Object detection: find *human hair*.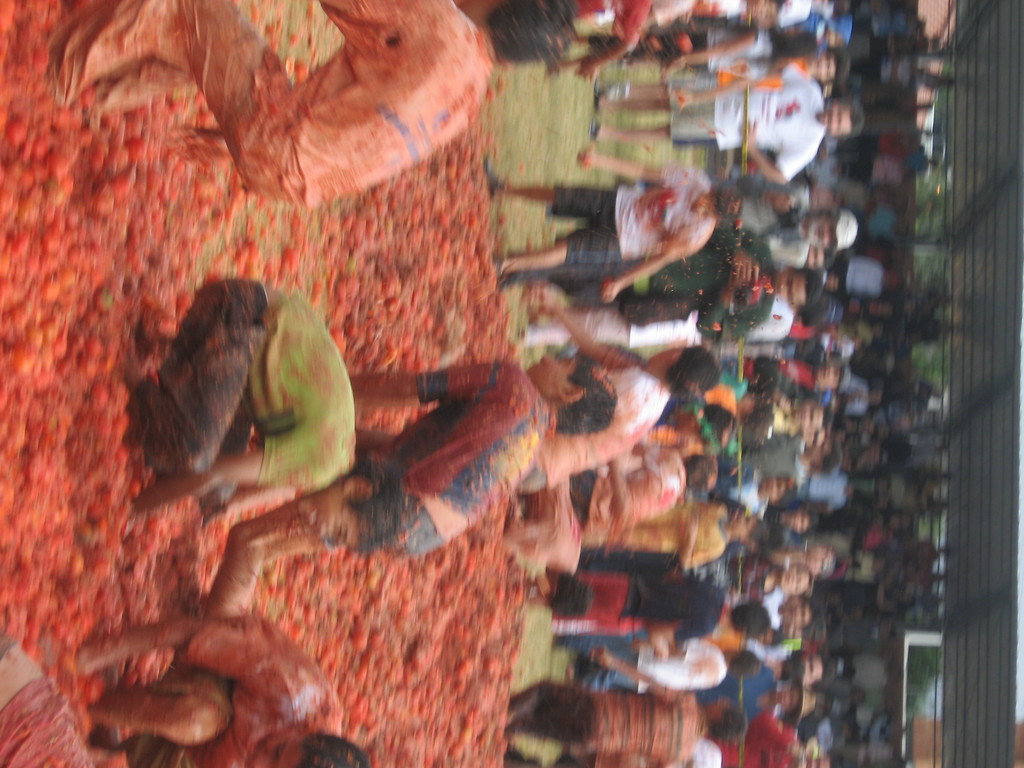
BBox(701, 703, 744, 742).
